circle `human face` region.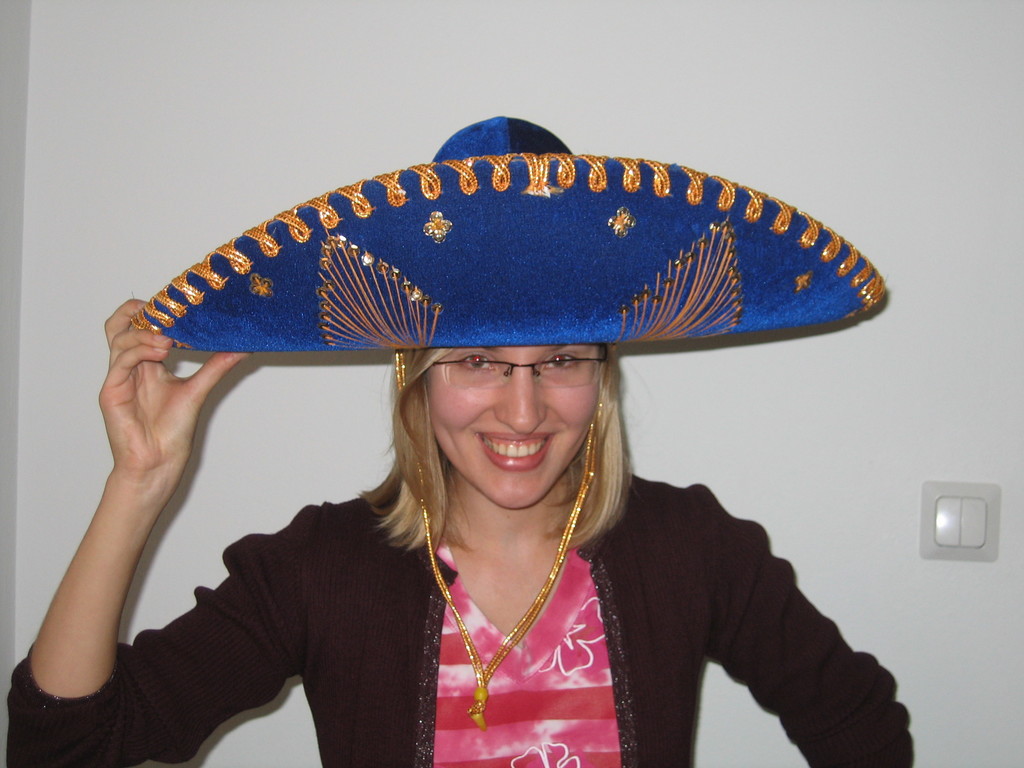
Region: bbox=[426, 345, 604, 511].
